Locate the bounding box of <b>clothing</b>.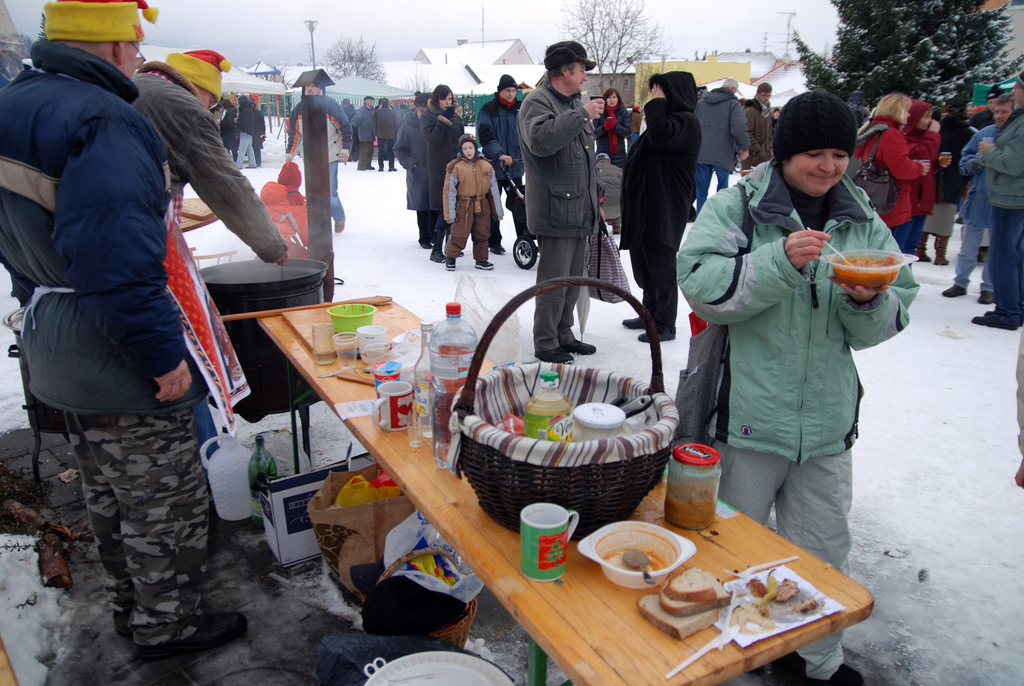
Bounding box: 274, 162, 305, 235.
